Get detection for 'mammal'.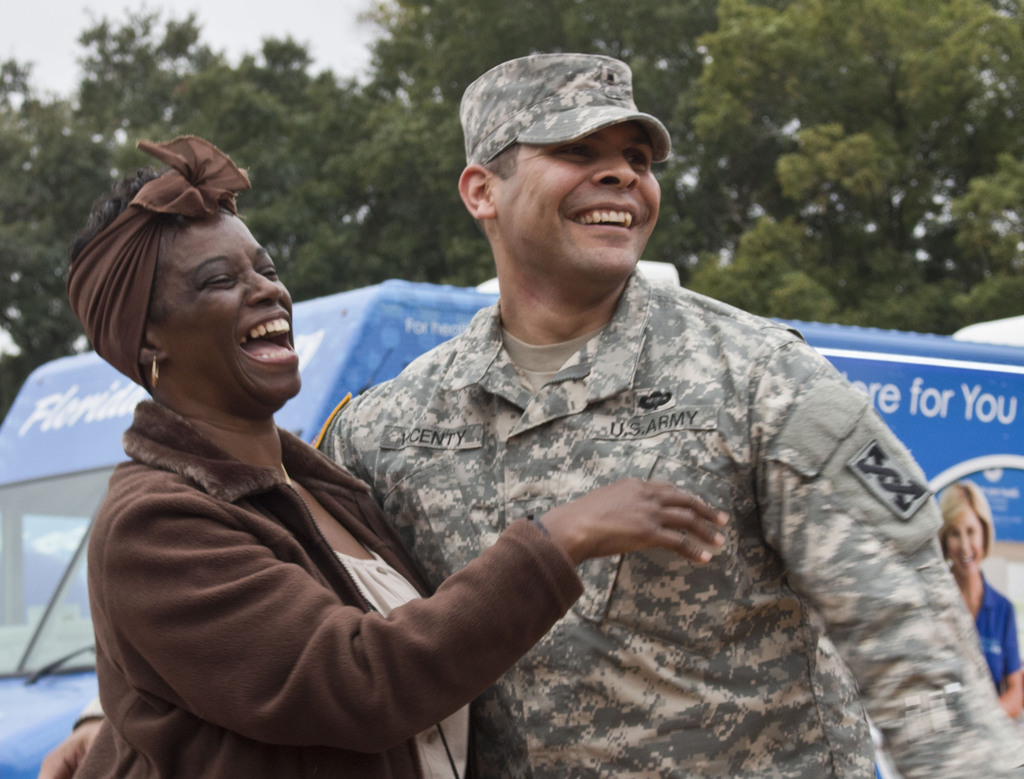
Detection: select_region(36, 44, 1023, 778).
